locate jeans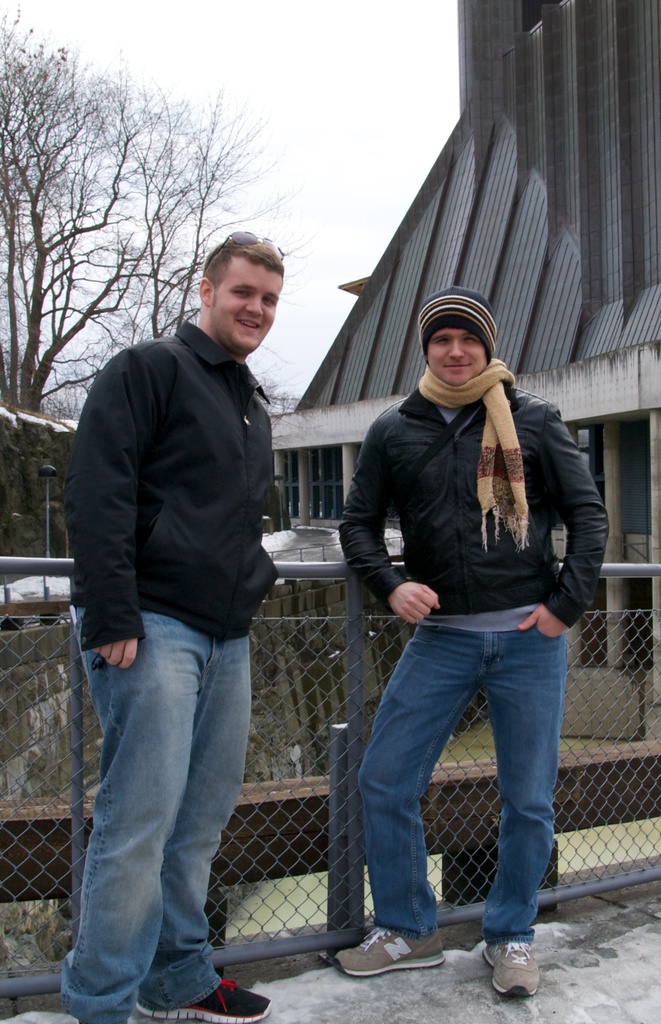
select_region(58, 607, 252, 1023)
